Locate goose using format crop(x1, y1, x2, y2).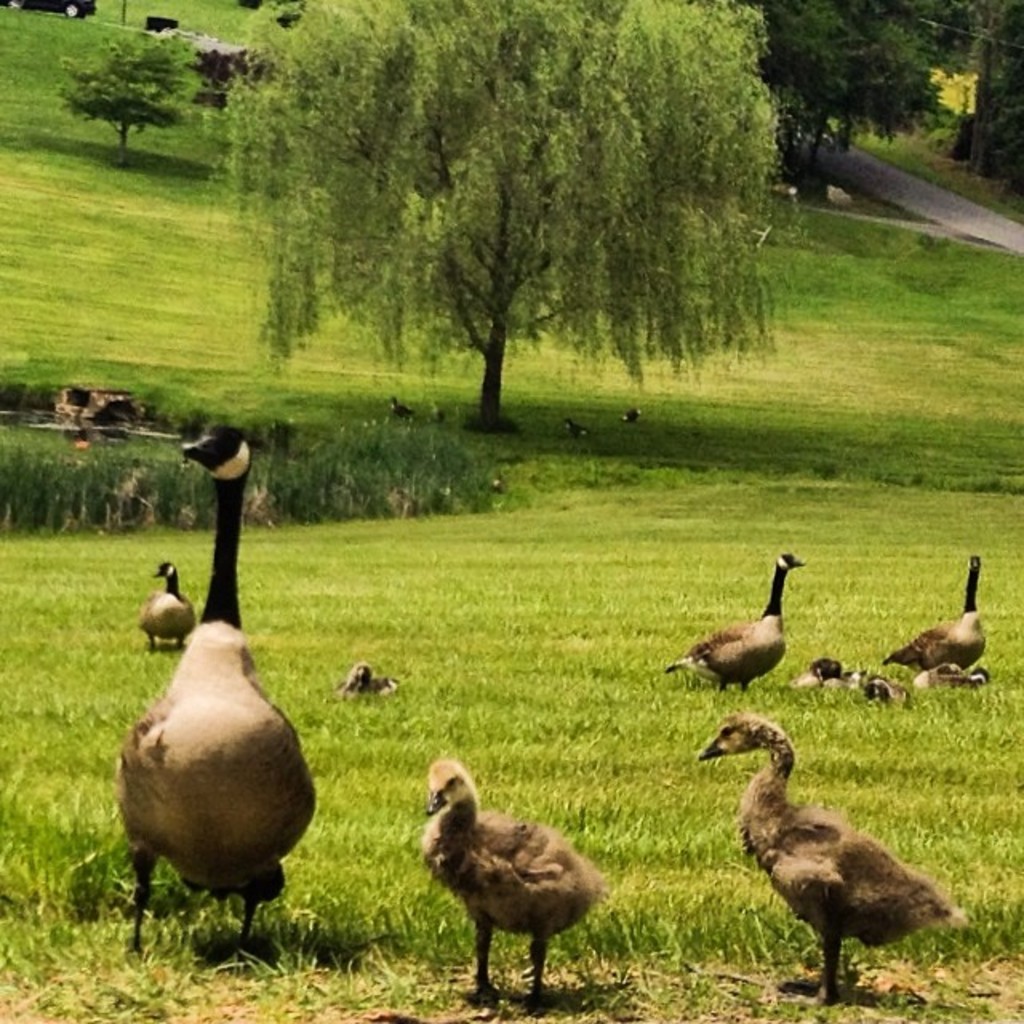
crop(136, 557, 194, 646).
